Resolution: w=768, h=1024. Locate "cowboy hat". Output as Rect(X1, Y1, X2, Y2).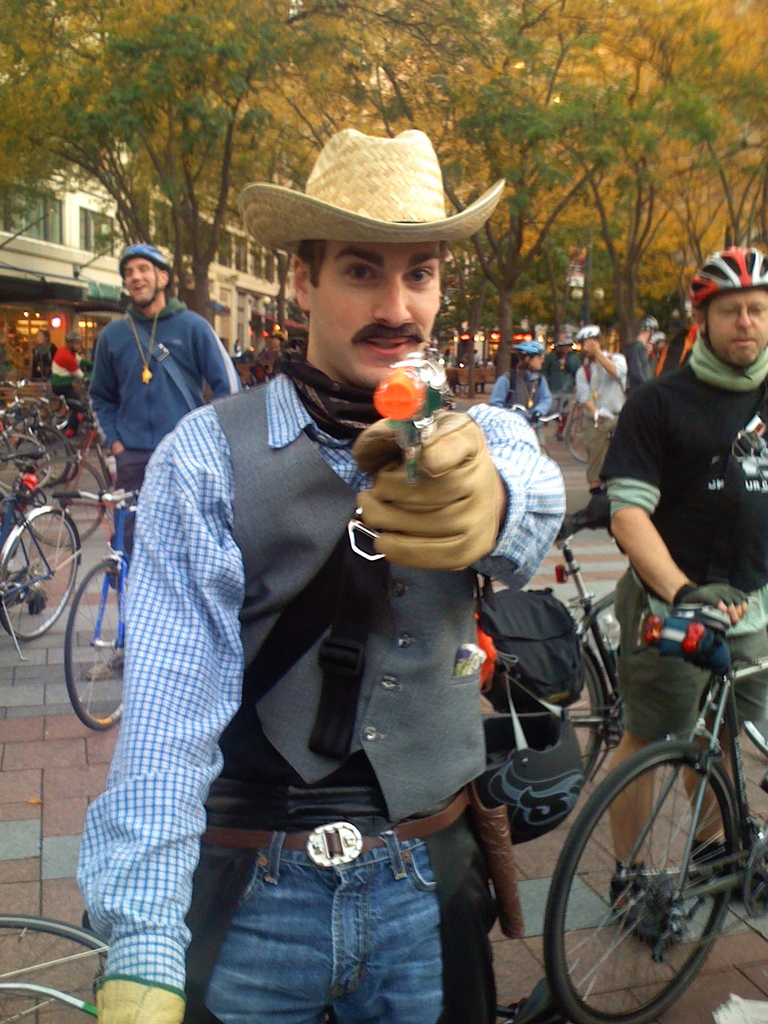
Rect(248, 116, 500, 282).
